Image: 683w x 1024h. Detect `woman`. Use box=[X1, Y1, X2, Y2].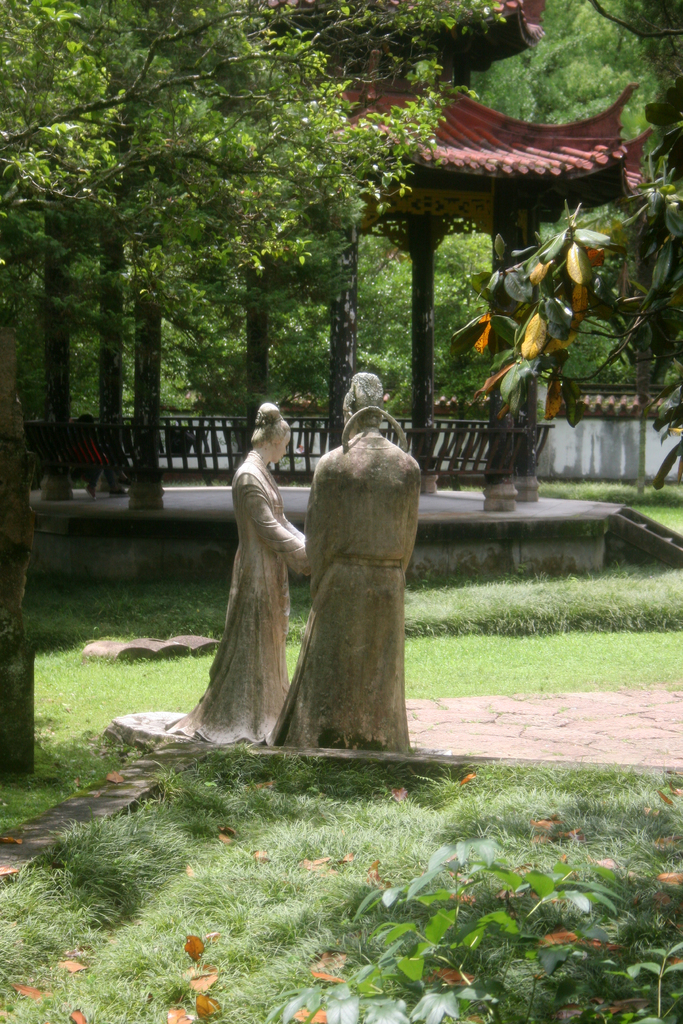
box=[252, 371, 418, 751].
